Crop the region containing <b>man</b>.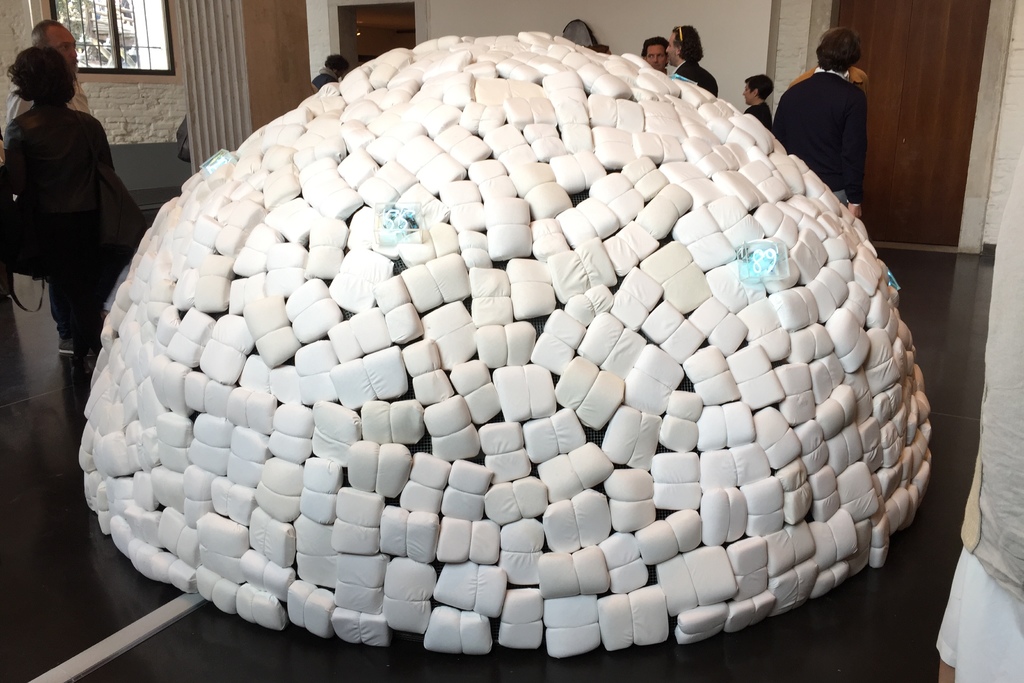
Crop region: (775, 33, 892, 190).
